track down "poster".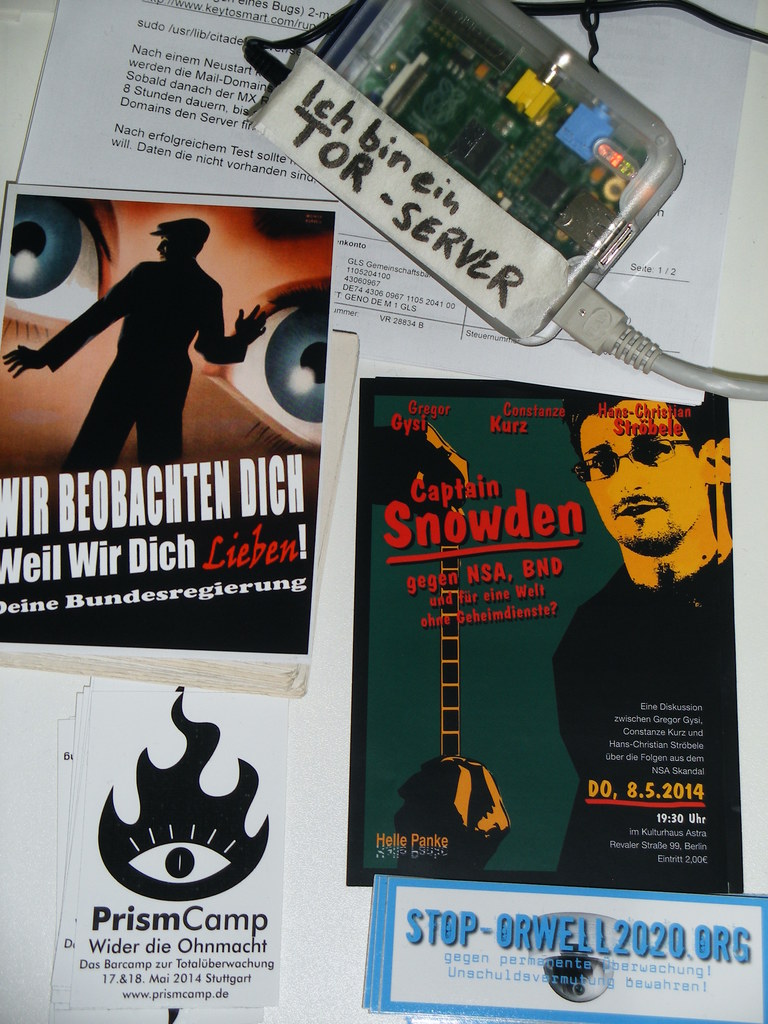
Tracked to 63, 694, 296, 1018.
